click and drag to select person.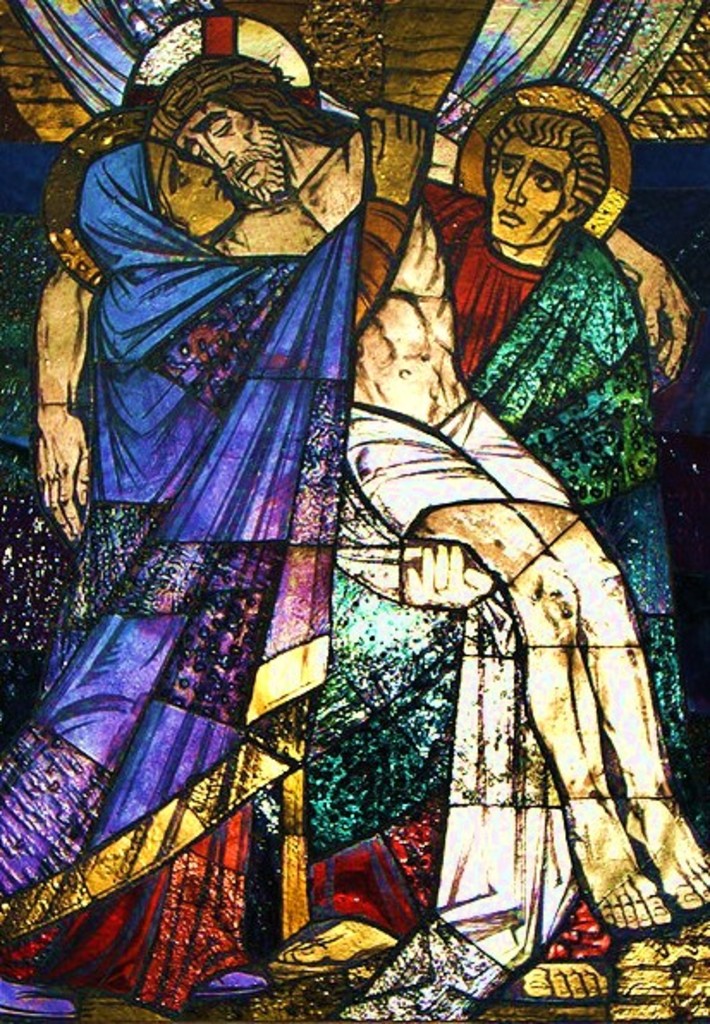
Selection: box(306, 81, 667, 967).
